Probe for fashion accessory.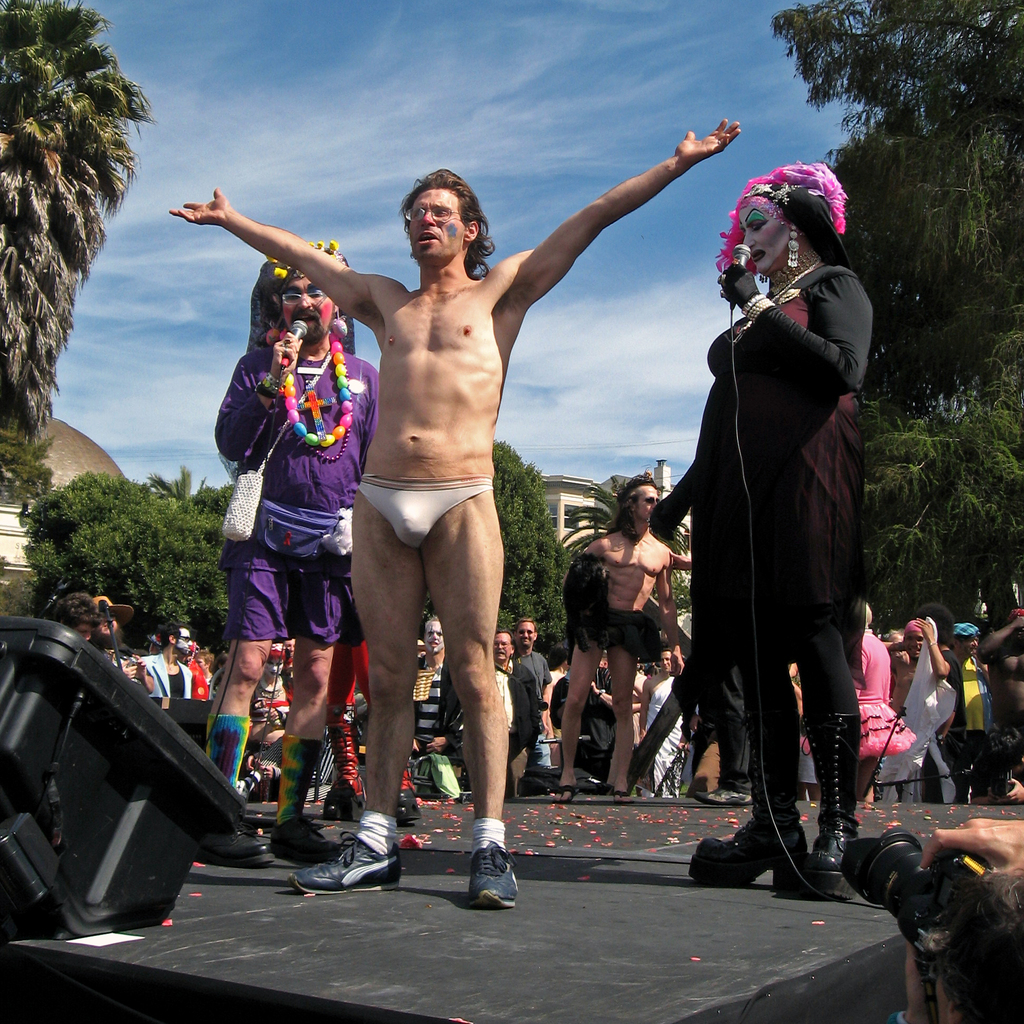
Probe result: bbox(323, 701, 368, 819).
